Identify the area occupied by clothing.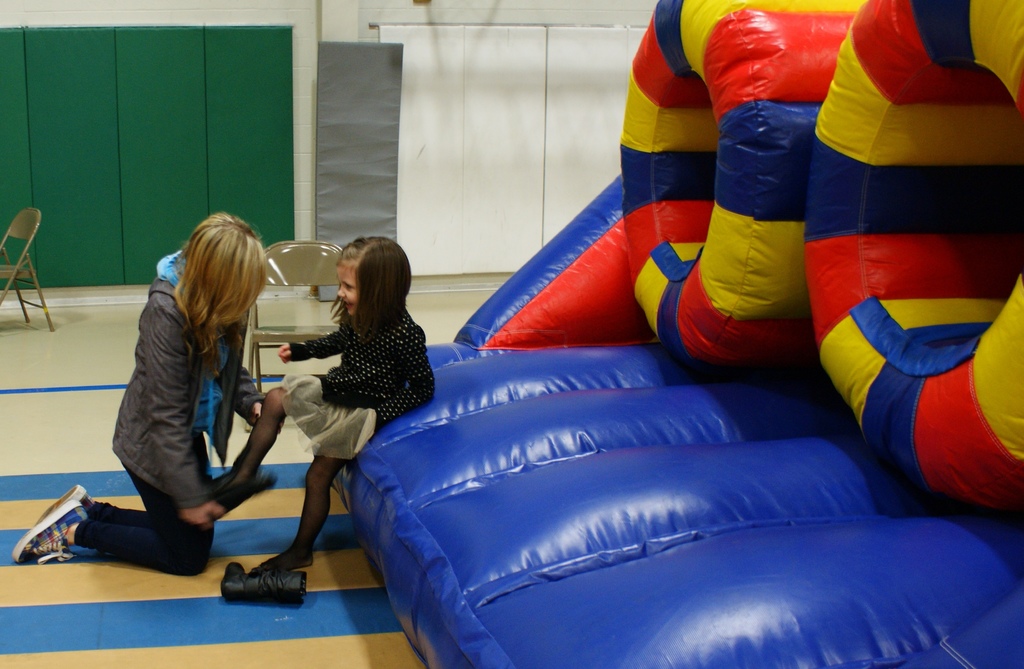
Area: 71, 253, 313, 583.
